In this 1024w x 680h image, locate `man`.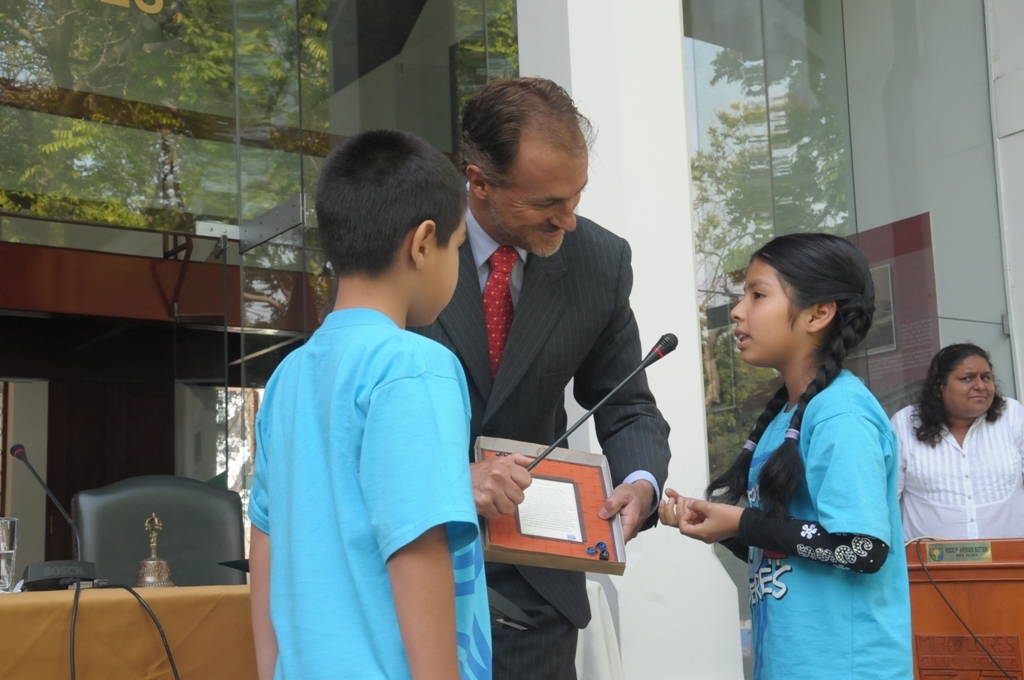
Bounding box: x1=439 y1=102 x2=678 y2=612.
